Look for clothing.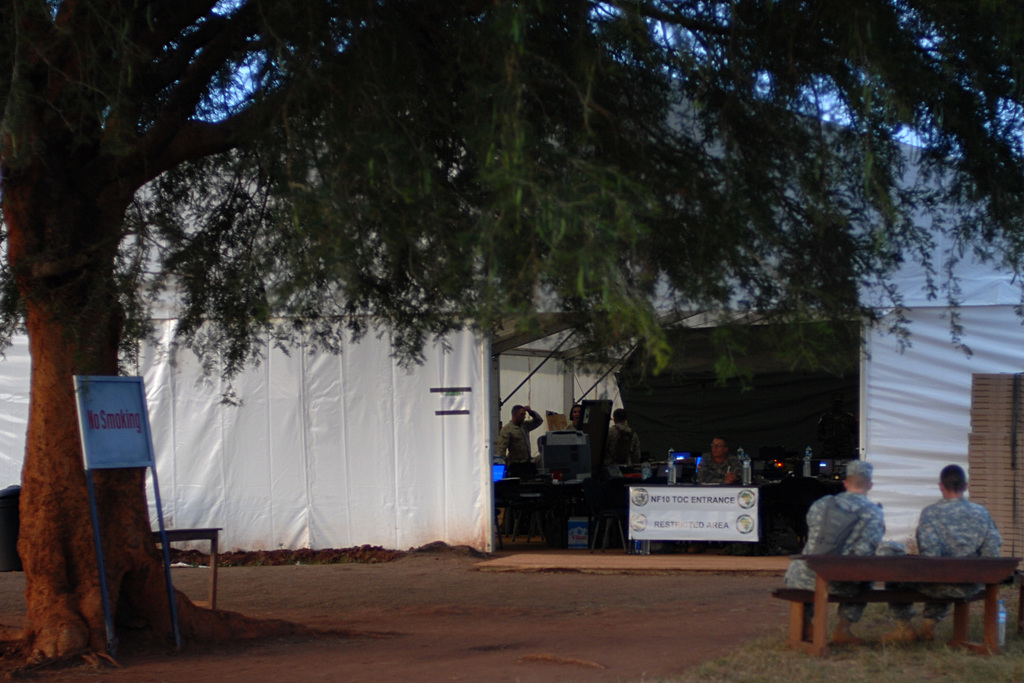
Found: box(607, 422, 641, 472).
